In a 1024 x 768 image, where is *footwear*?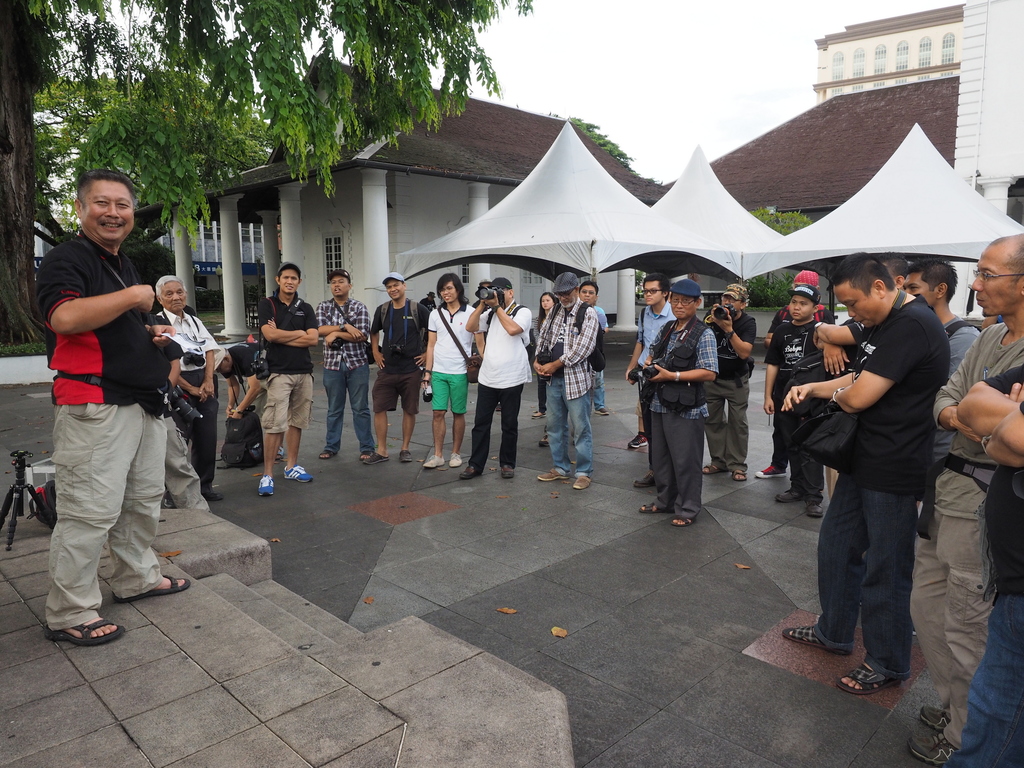
640,505,670,515.
